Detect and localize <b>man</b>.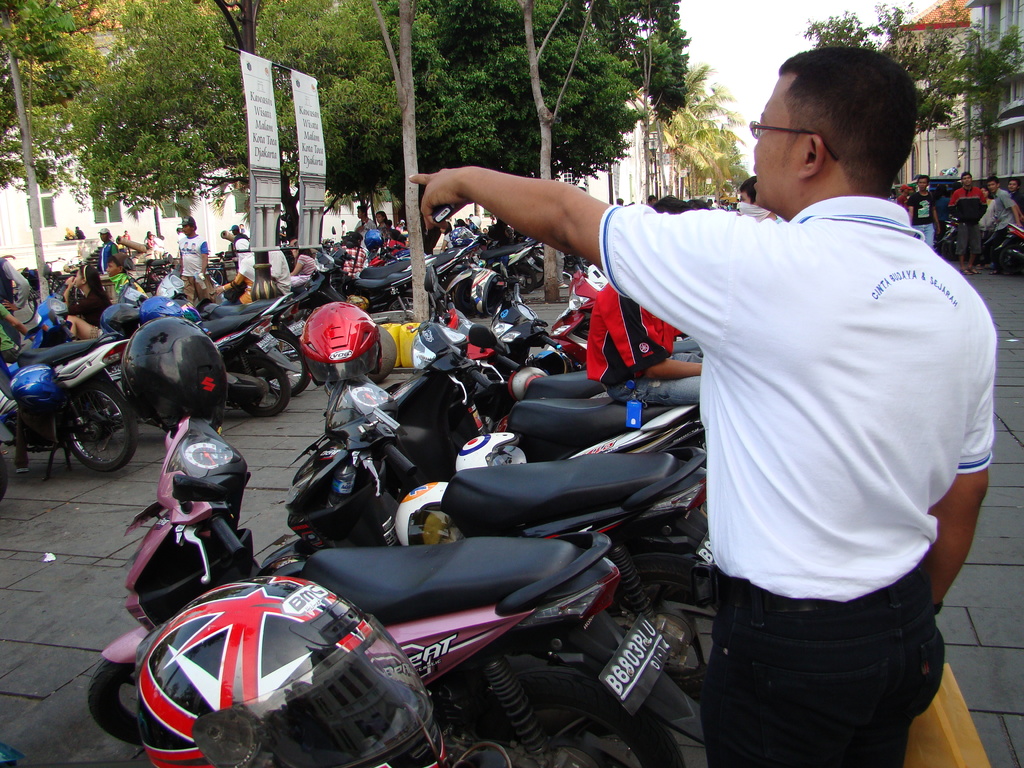
Localized at x1=977, y1=173, x2=1023, y2=273.
